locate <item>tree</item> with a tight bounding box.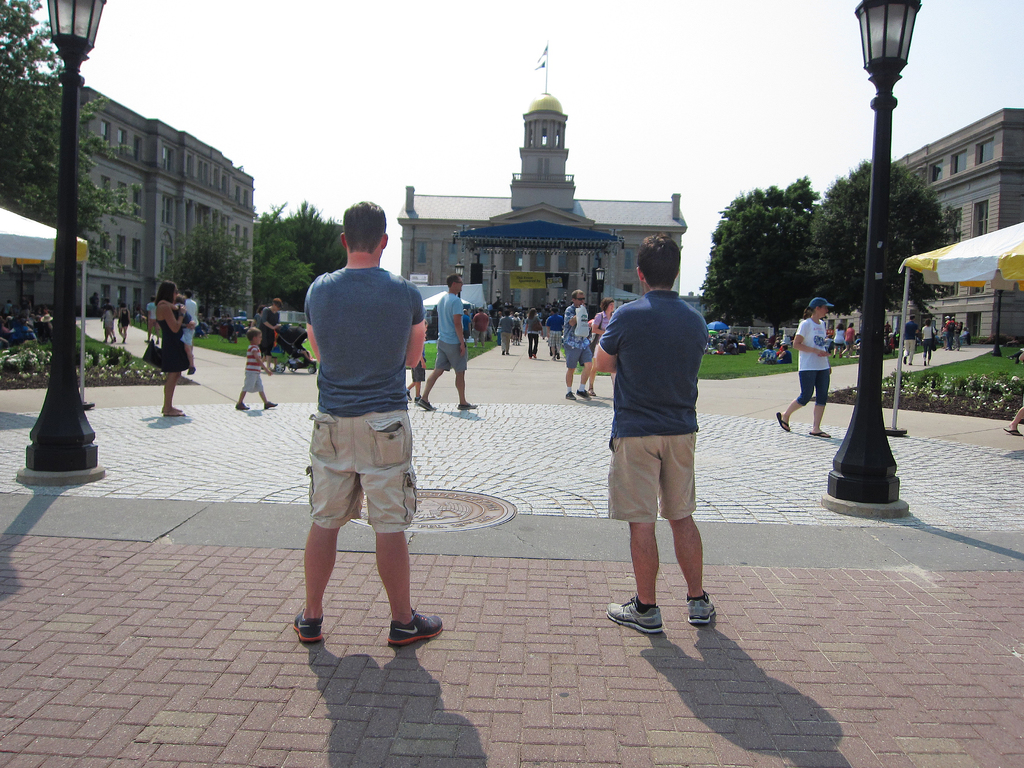
Rect(154, 209, 248, 333).
